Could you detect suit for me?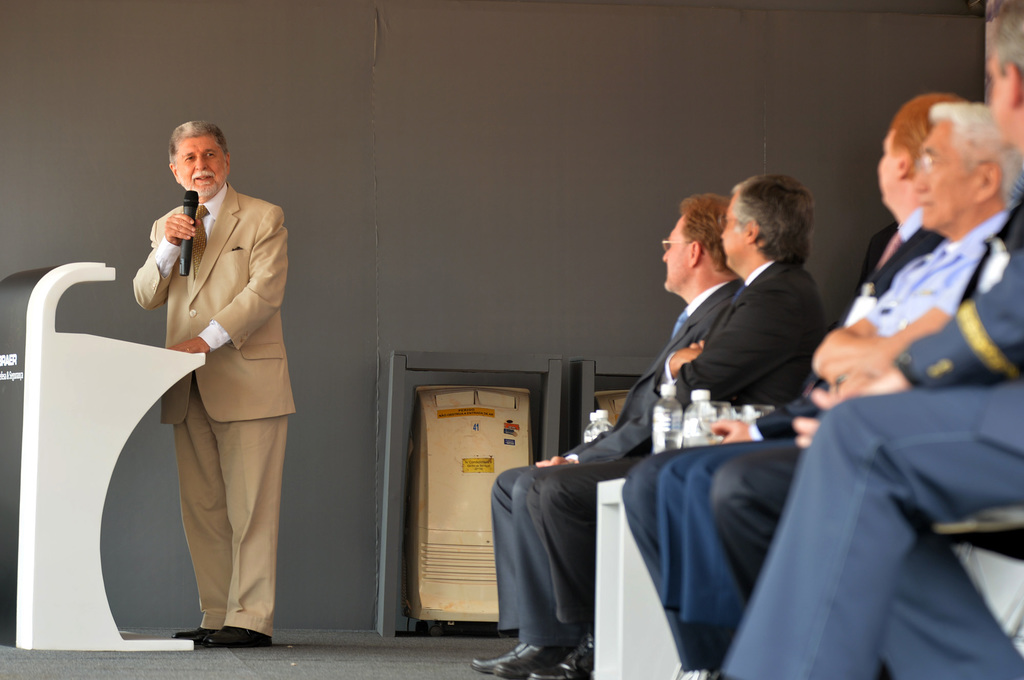
Detection result: locate(127, 119, 292, 679).
